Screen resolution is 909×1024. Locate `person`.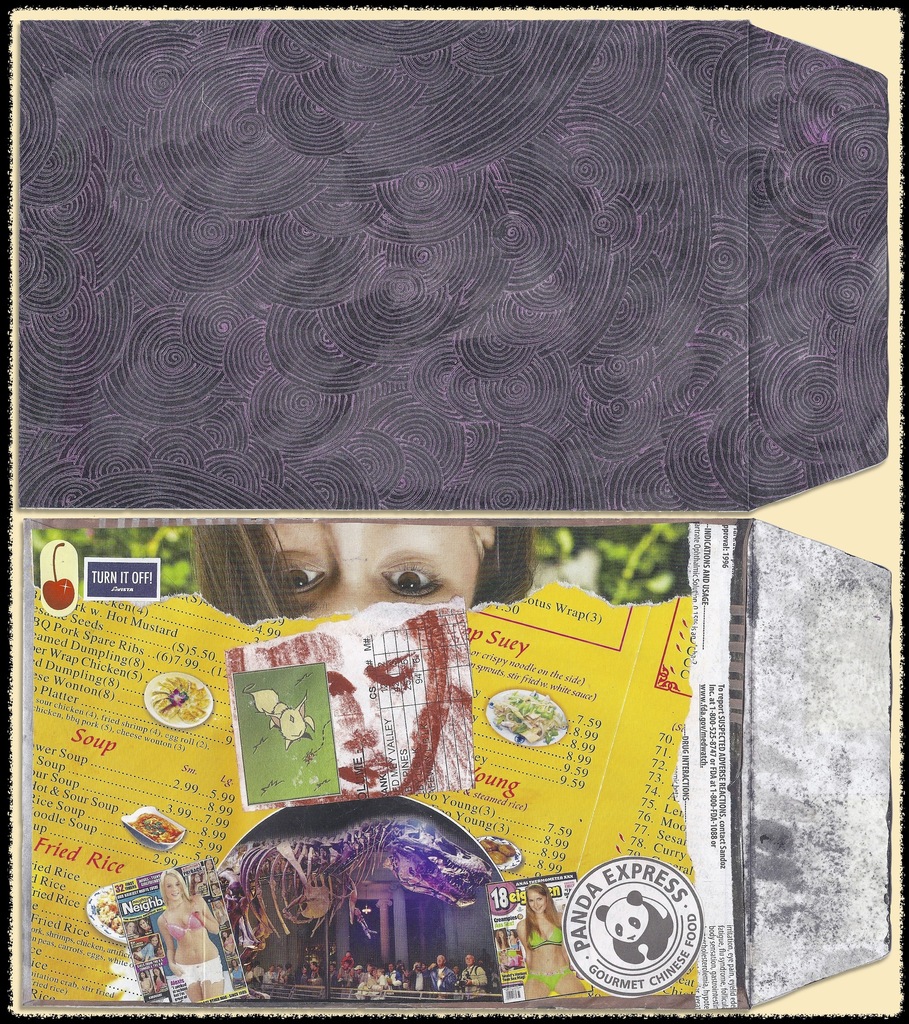
[493,929,508,954].
